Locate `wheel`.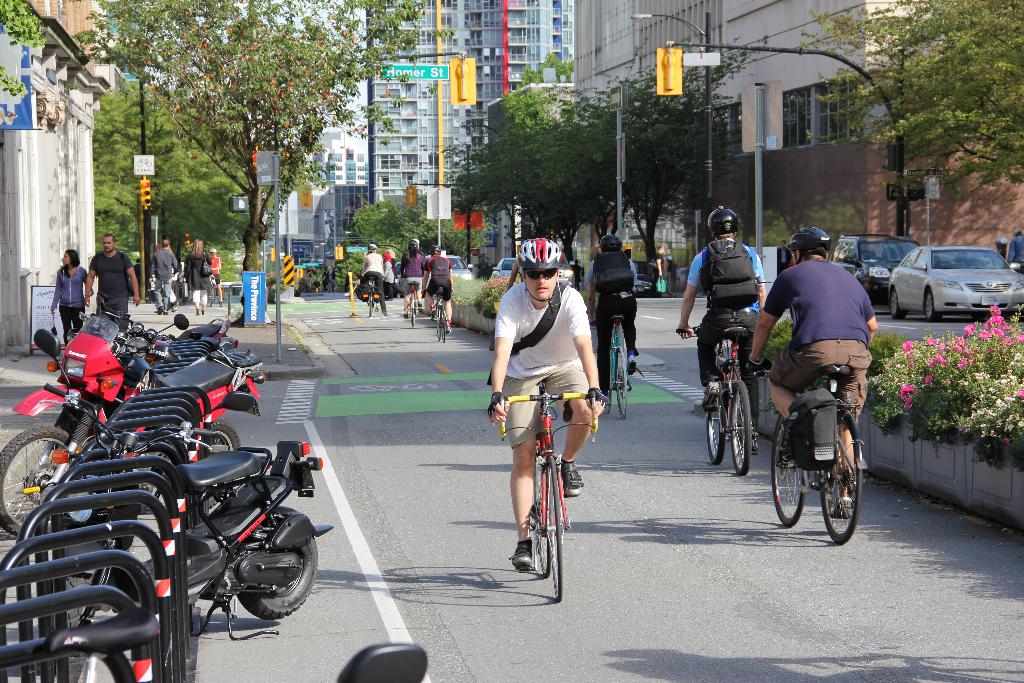
Bounding box: 547, 456, 566, 603.
